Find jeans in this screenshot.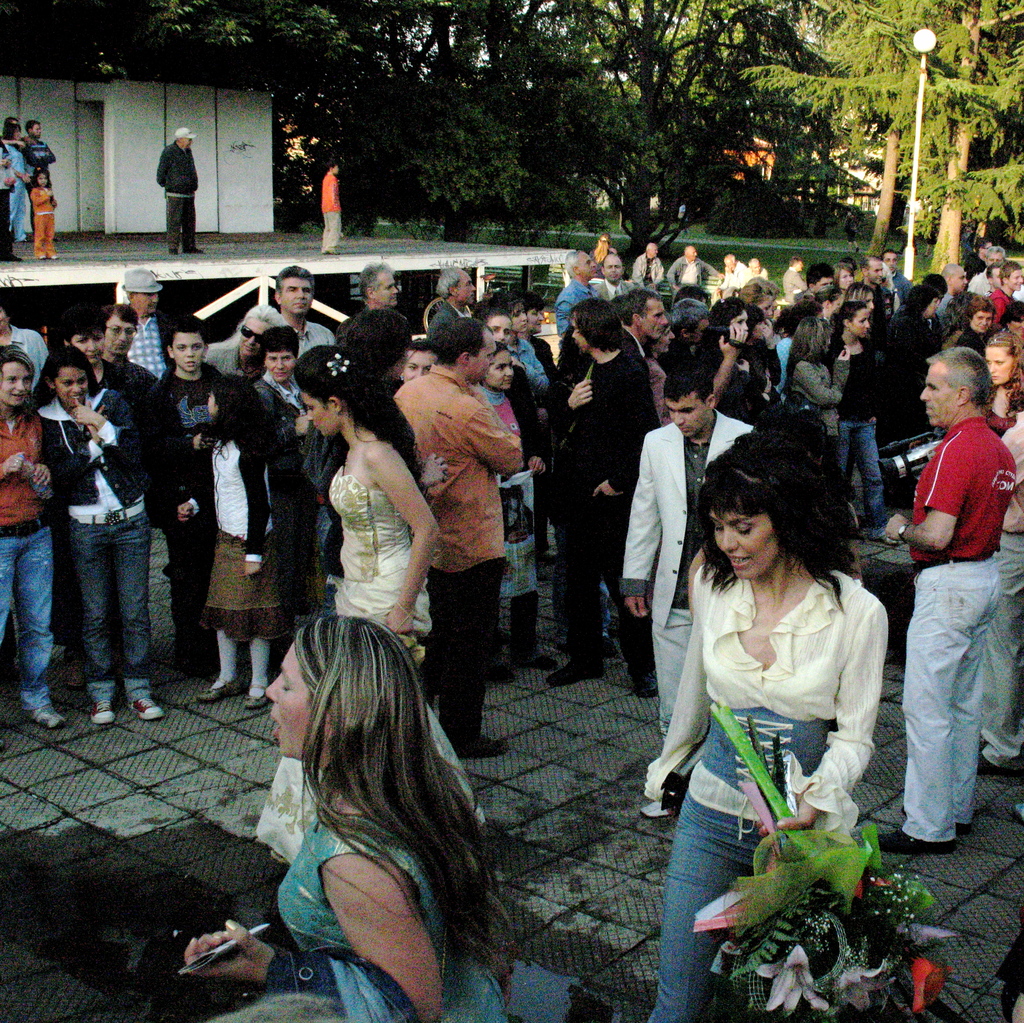
The bounding box for jeans is <bbox>65, 508, 154, 698</bbox>.
